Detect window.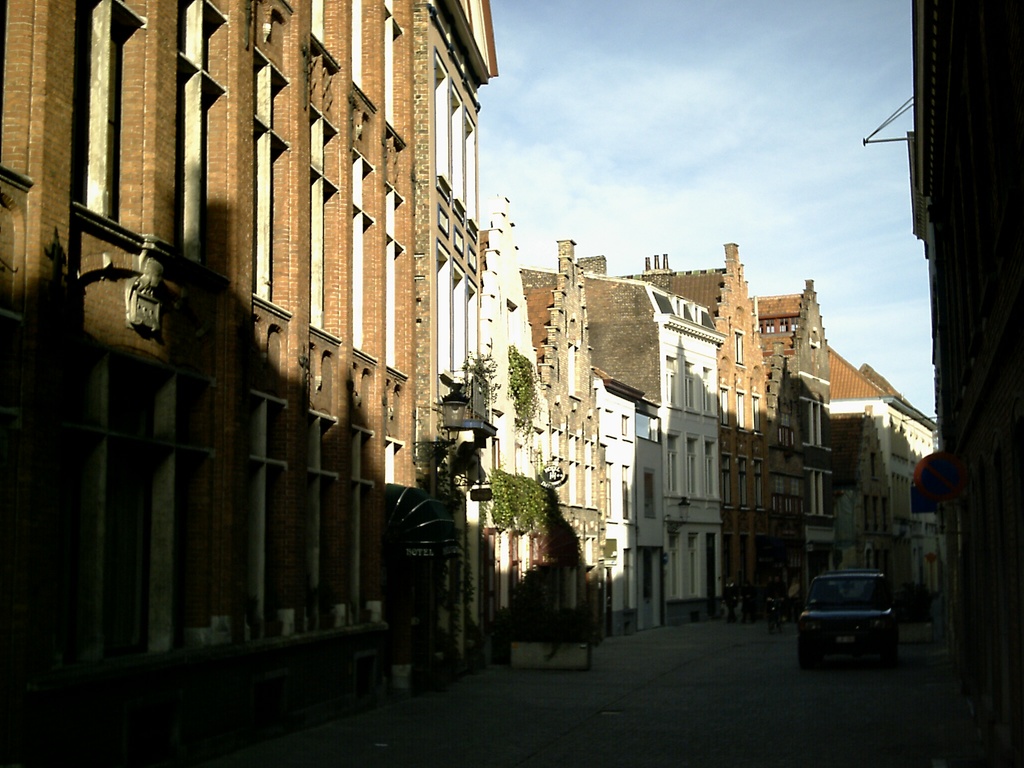
Detected at {"left": 643, "top": 469, "right": 657, "bottom": 522}.
